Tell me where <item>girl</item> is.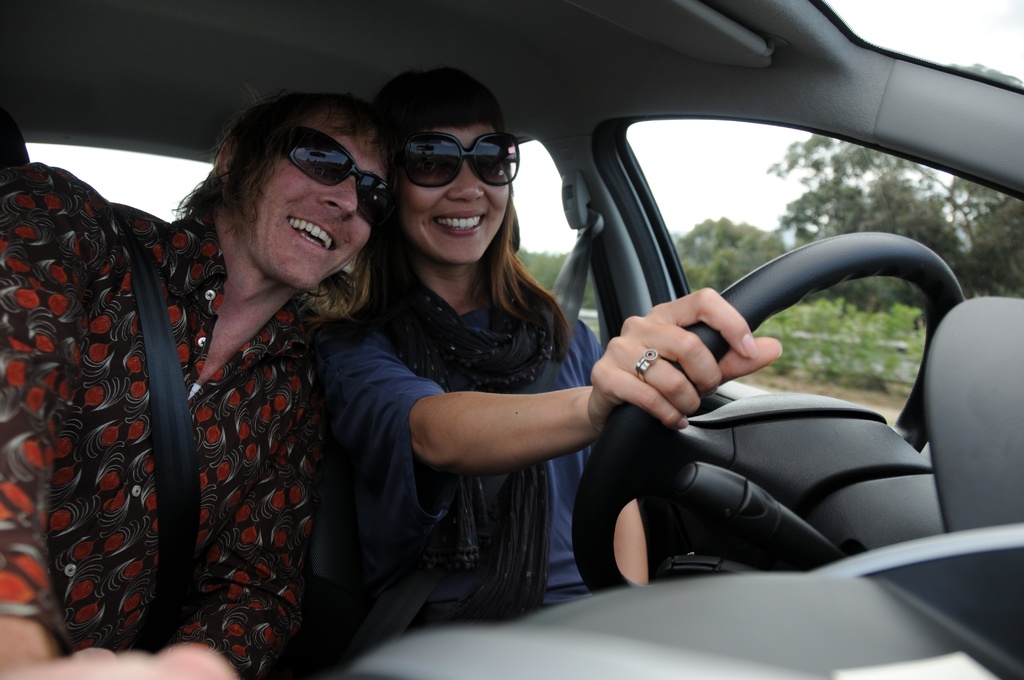
<item>girl</item> is at 326:71:783:617.
